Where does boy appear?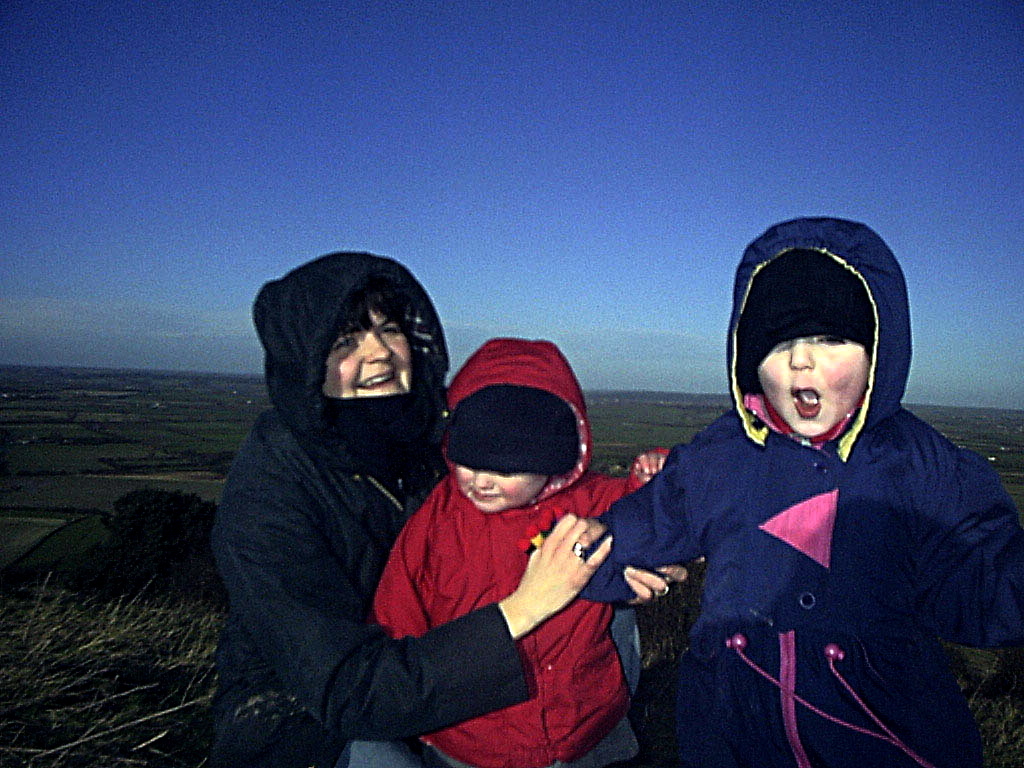
Appears at bbox(604, 230, 990, 749).
